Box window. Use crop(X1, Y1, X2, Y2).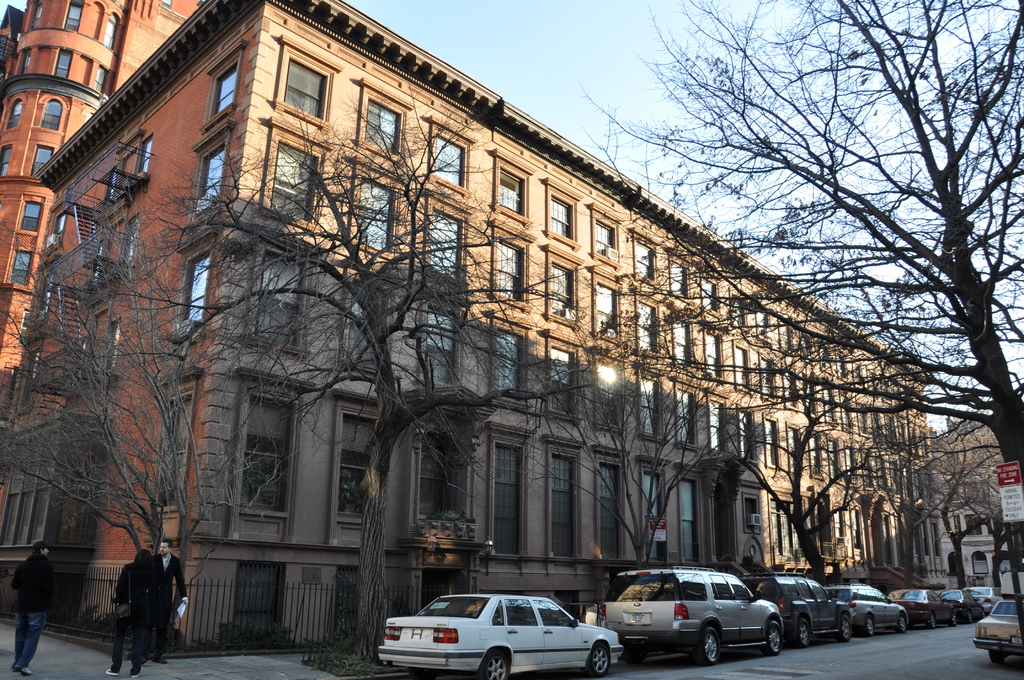
crop(708, 278, 721, 300).
